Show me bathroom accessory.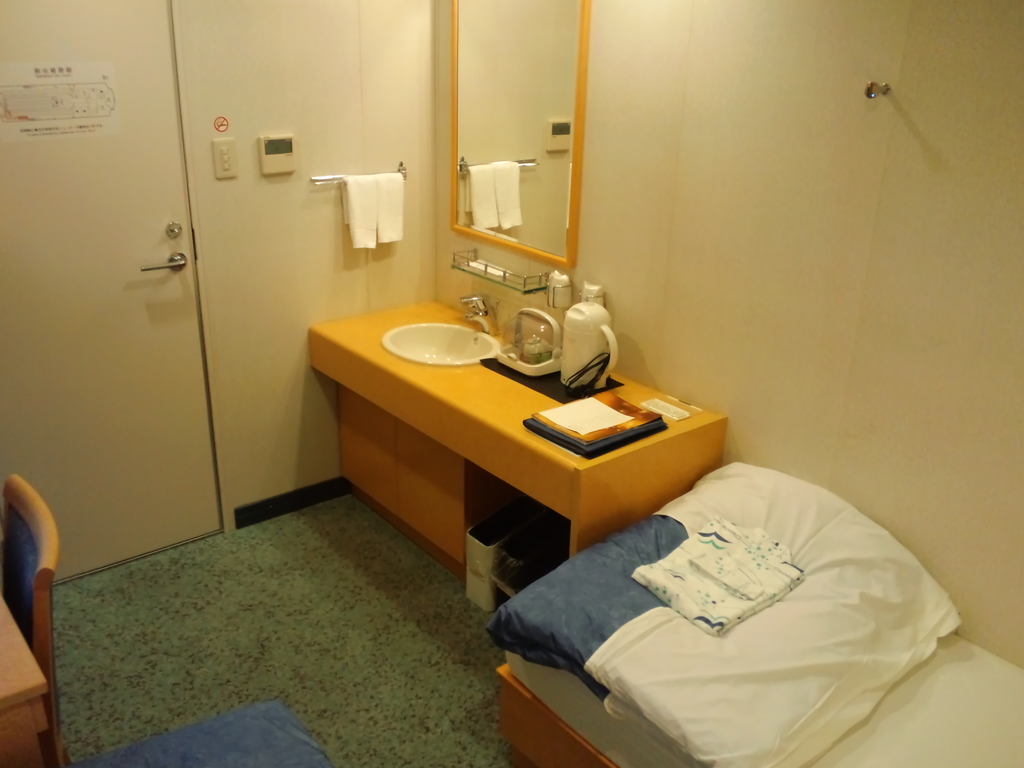
bathroom accessory is here: left=461, top=293, right=500, bottom=335.
